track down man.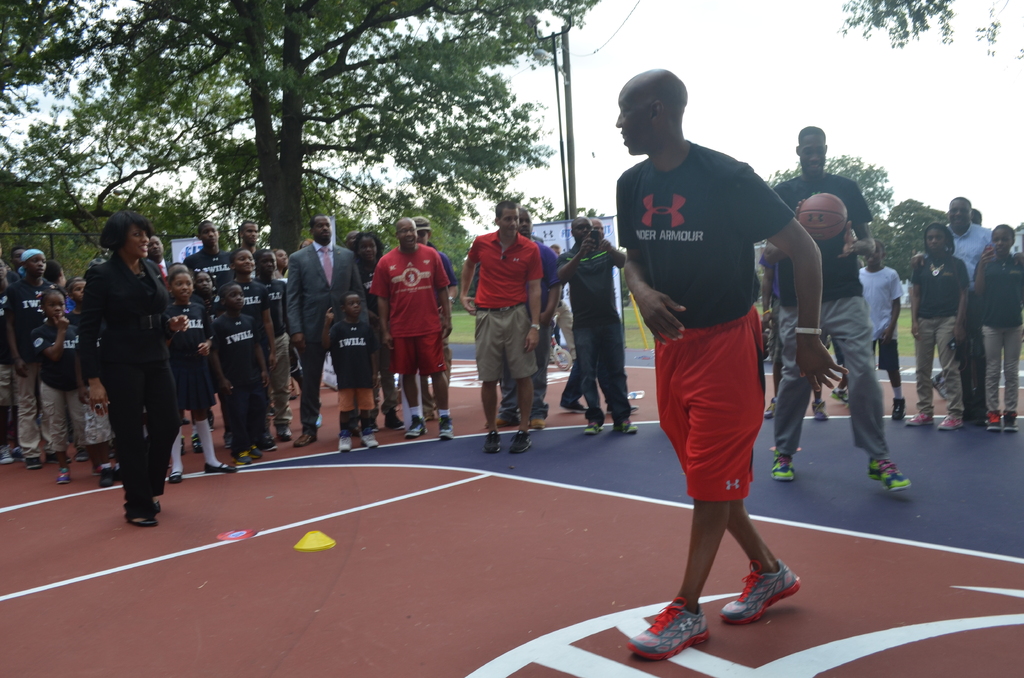
Tracked to (x1=754, y1=127, x2=915, y2=492).
